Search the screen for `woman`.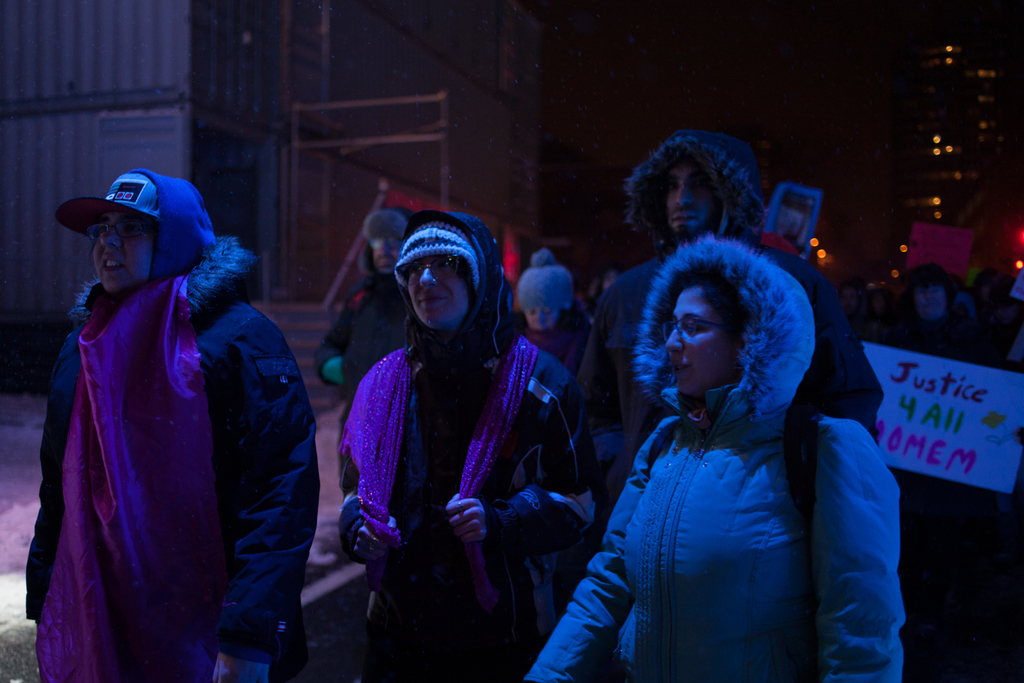
Found at l=327, t=192, r=589, b=682.
